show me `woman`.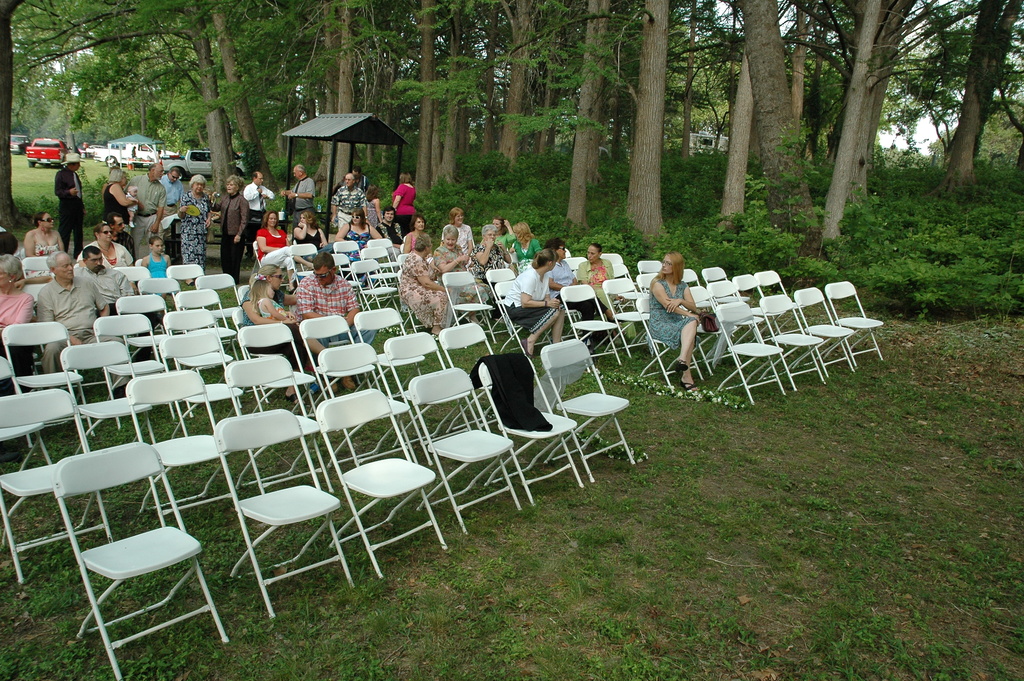
`woman` is here: <region>106, 168, 140, 227</region>.
